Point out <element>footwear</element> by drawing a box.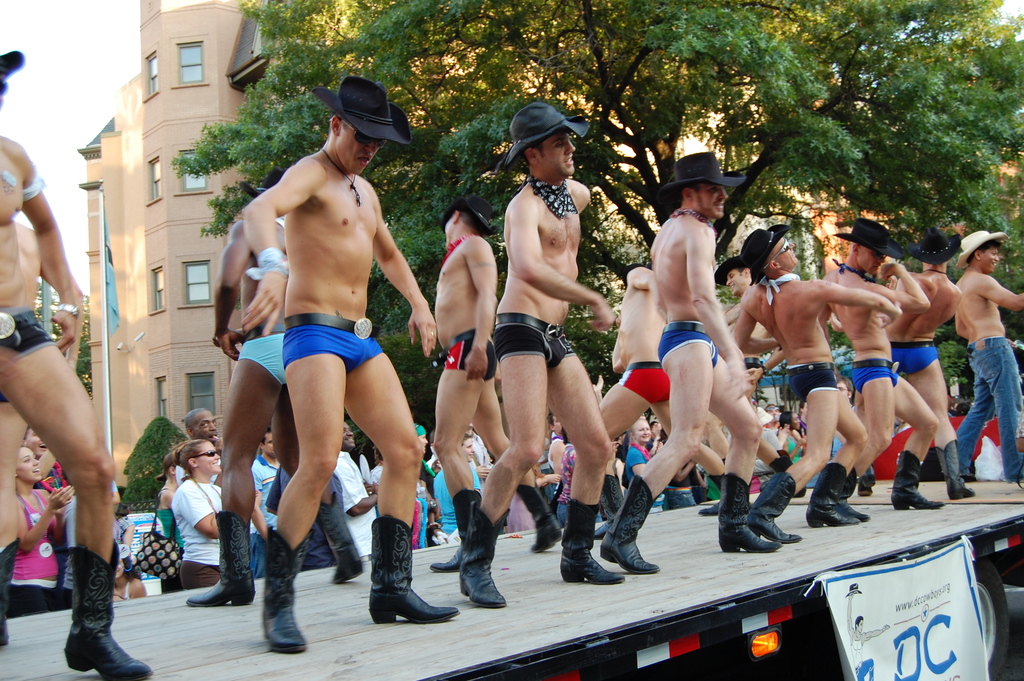
<box>182,511,251,609</box>.
